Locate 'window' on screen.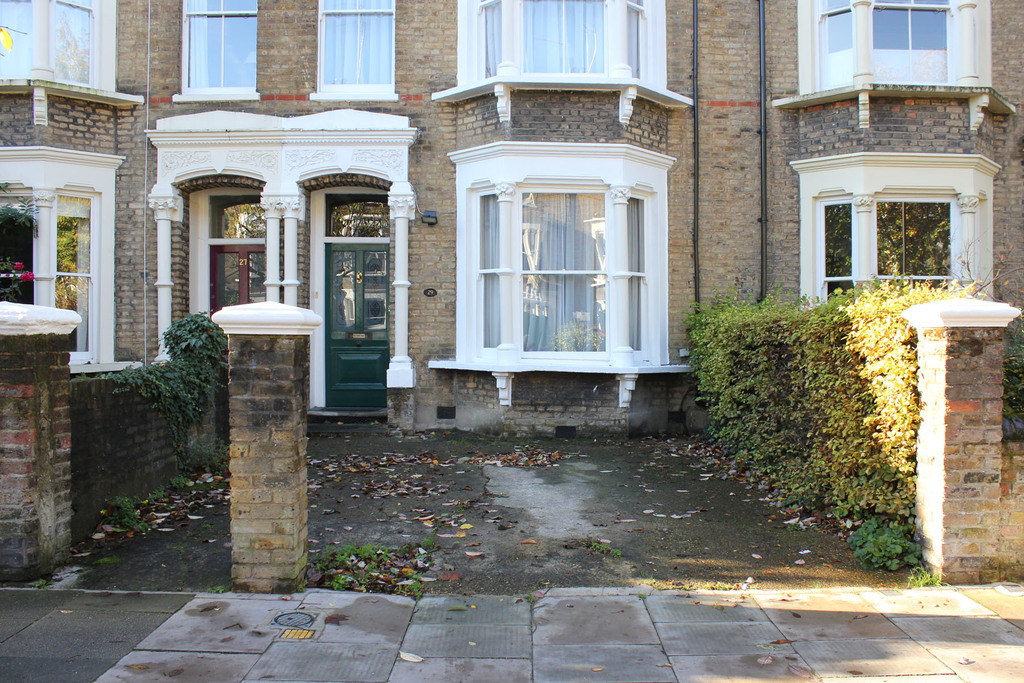
On screen at [x1=788, y1=154, x2=1005, y2=314].
